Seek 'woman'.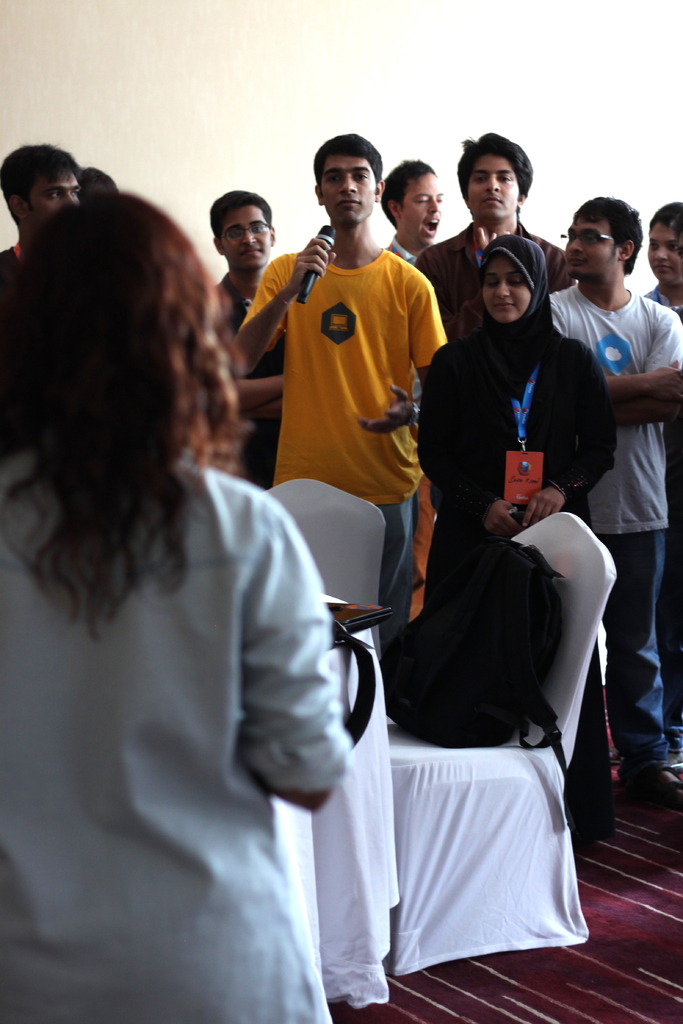
12, 176, 384, 1001.
